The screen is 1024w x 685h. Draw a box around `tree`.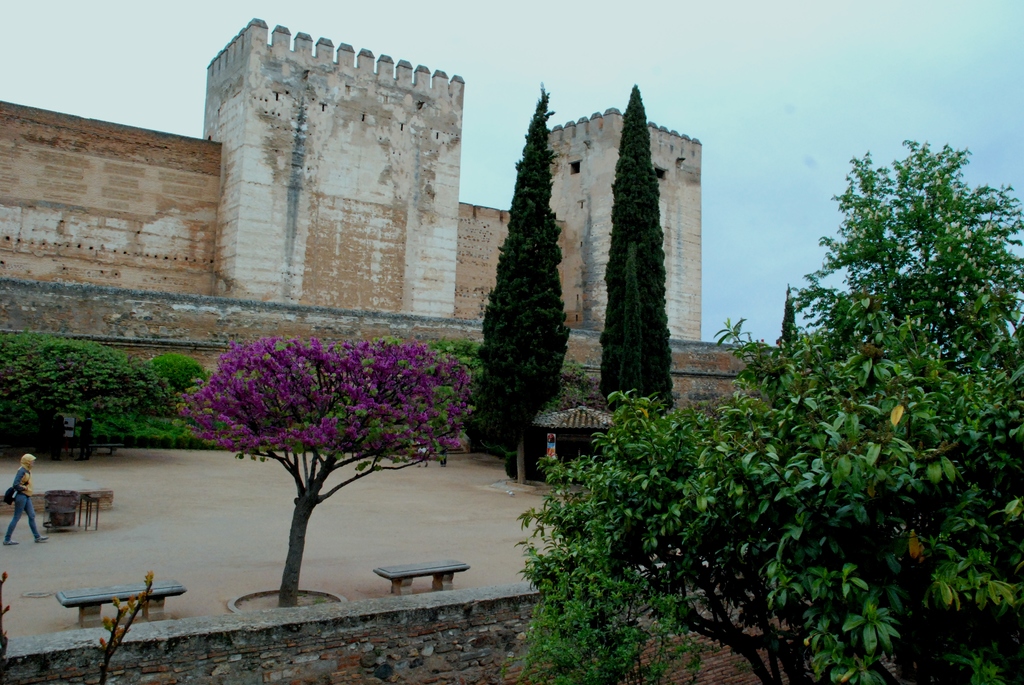
bbox=[174, 326, 477, 604].
